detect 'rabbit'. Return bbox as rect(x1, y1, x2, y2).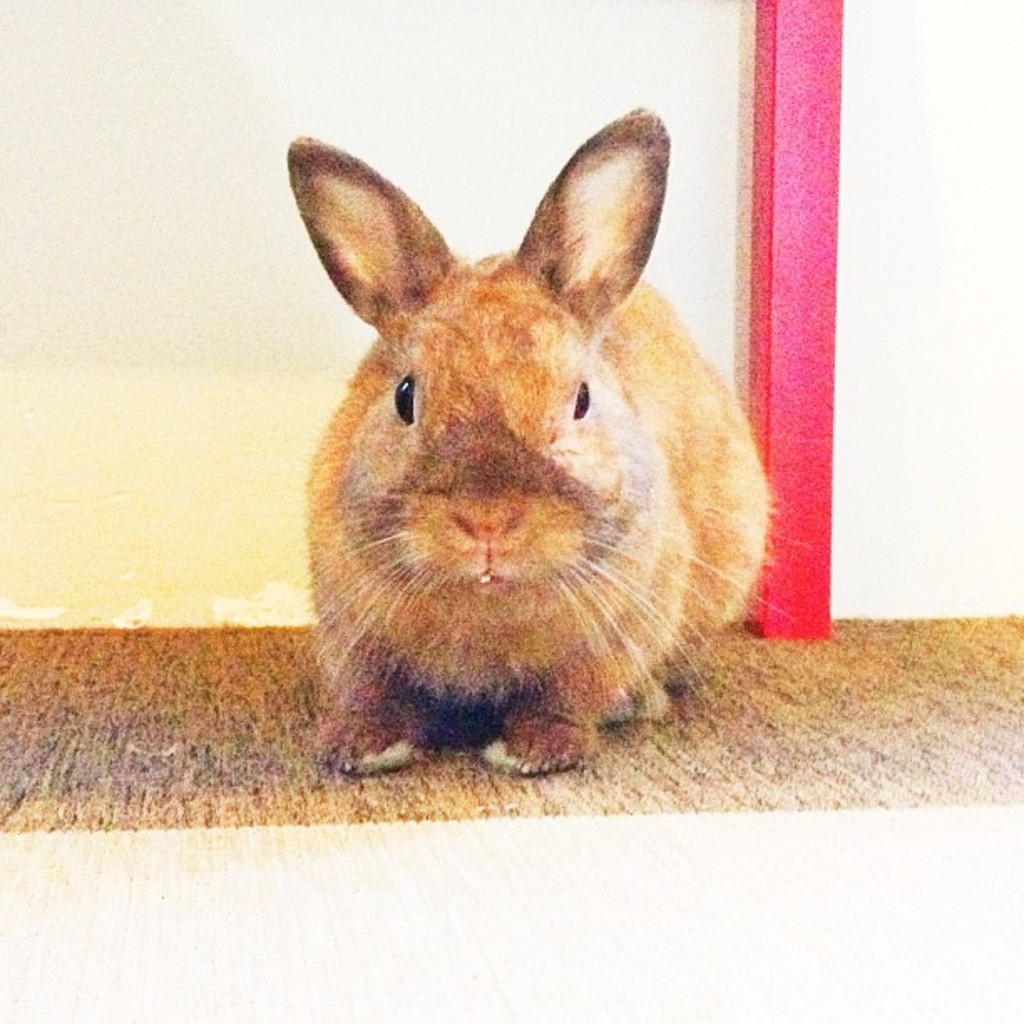
rect(293, 104, 796, 783).
